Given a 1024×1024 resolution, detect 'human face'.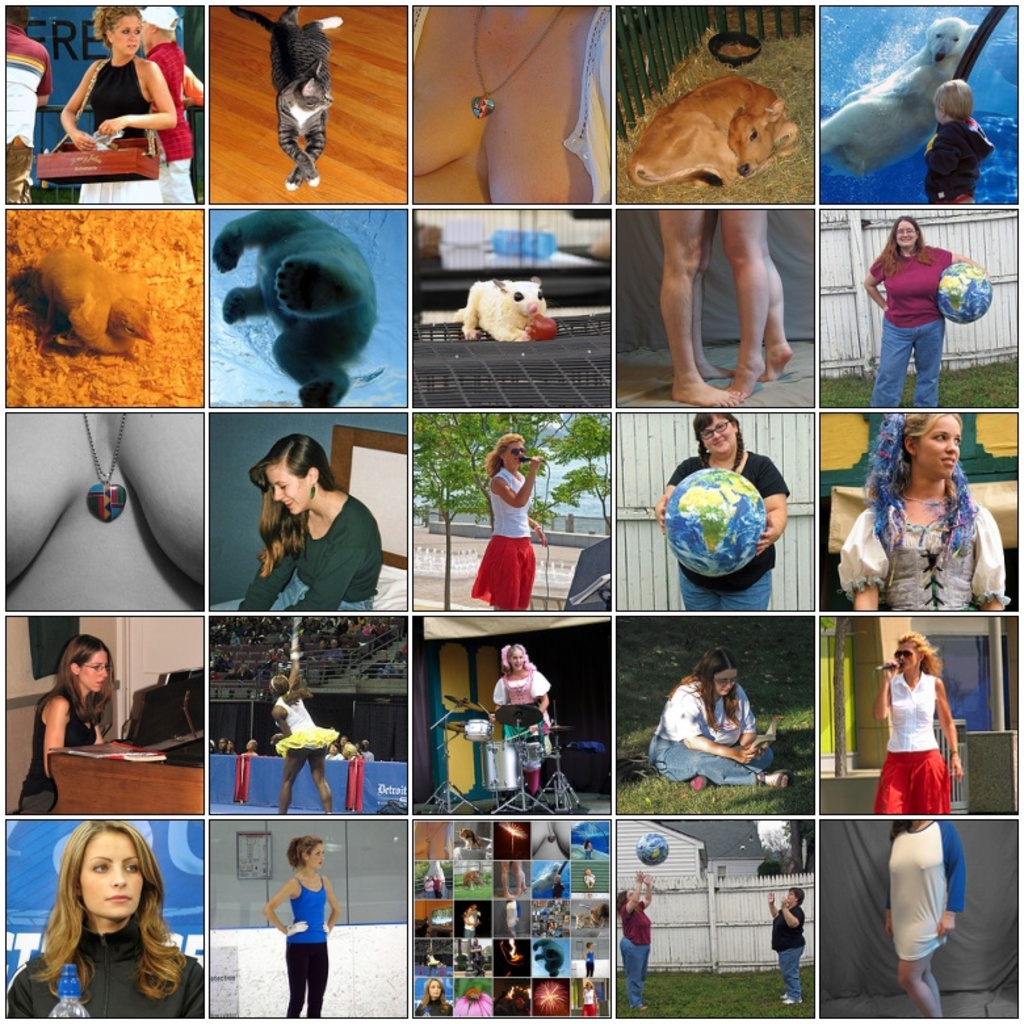
box=[267, 461, 303, 512].
